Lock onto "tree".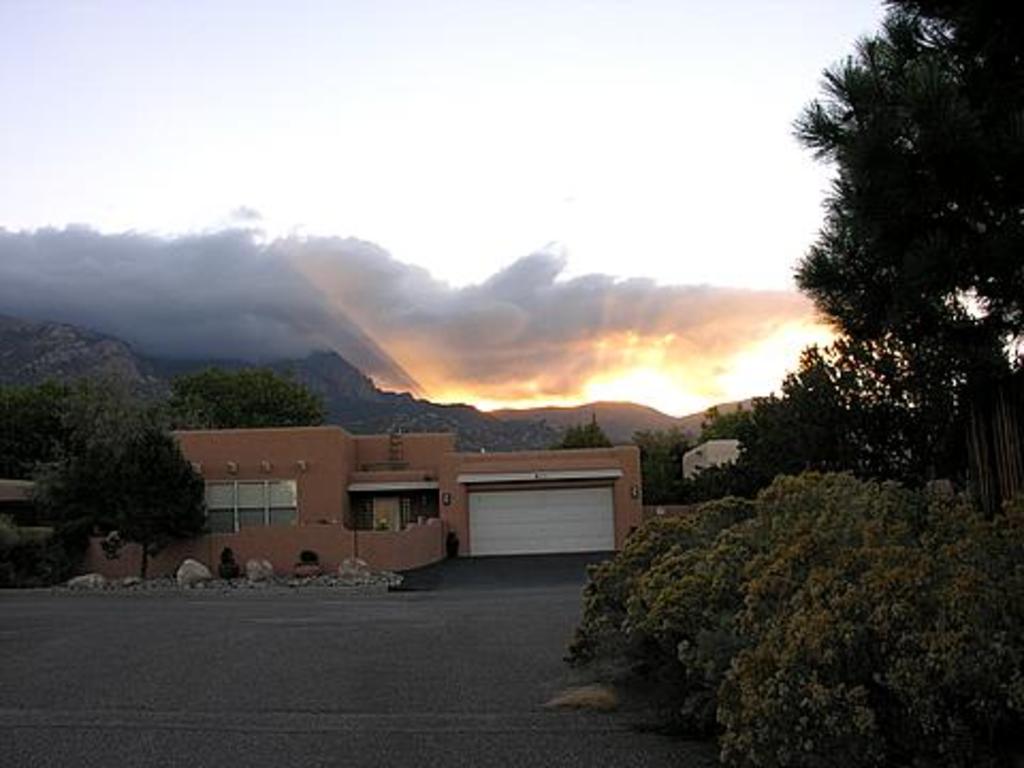
Locked: {"x1": 0, "y1": 378, "x2": 134, "y2": 484}.
